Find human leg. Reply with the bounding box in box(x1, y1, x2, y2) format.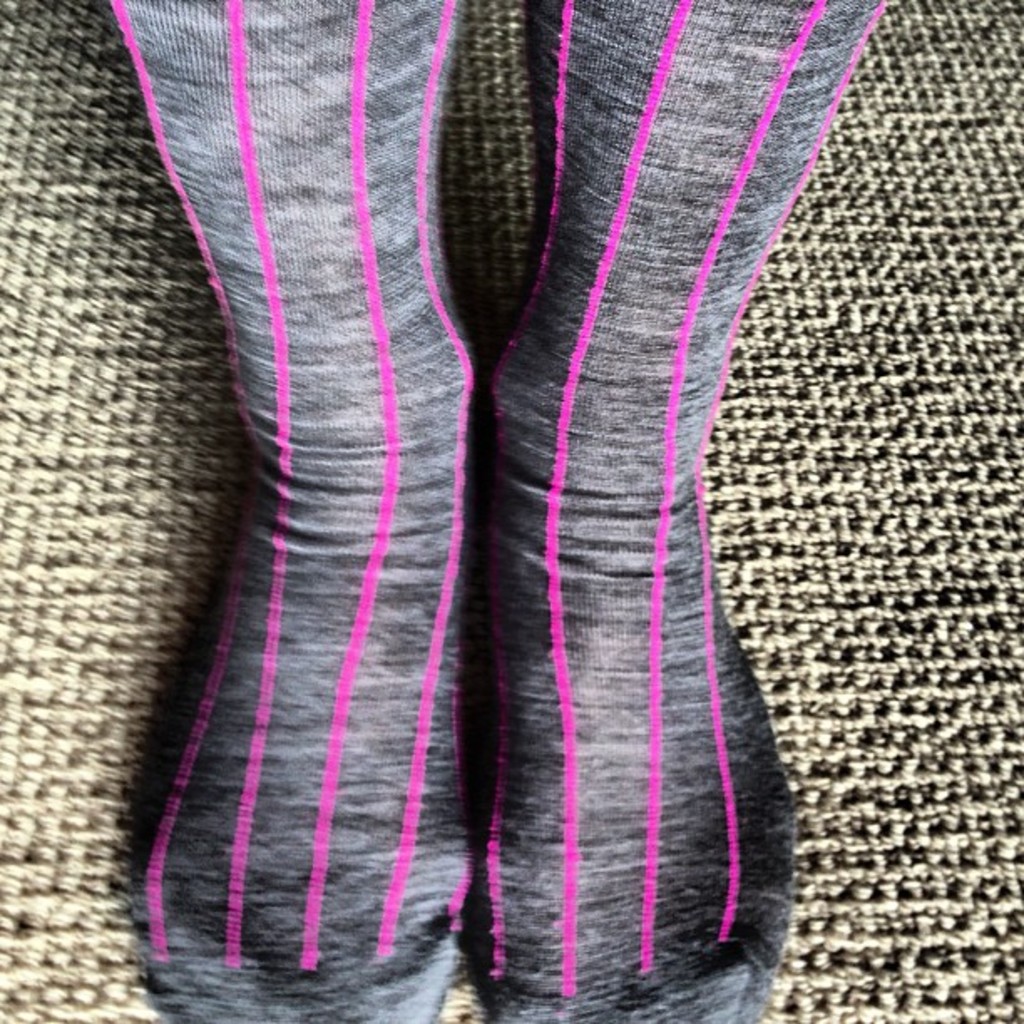
box(109, 0, 487, 1022).
